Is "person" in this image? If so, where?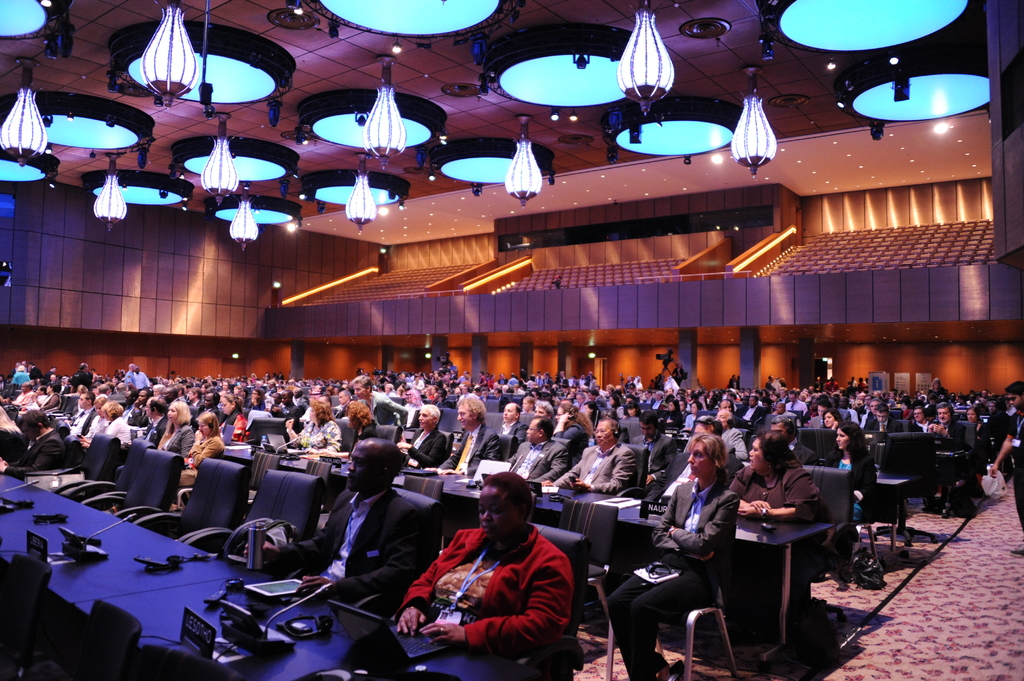
Yes, at (318, 396, 331, 410).
